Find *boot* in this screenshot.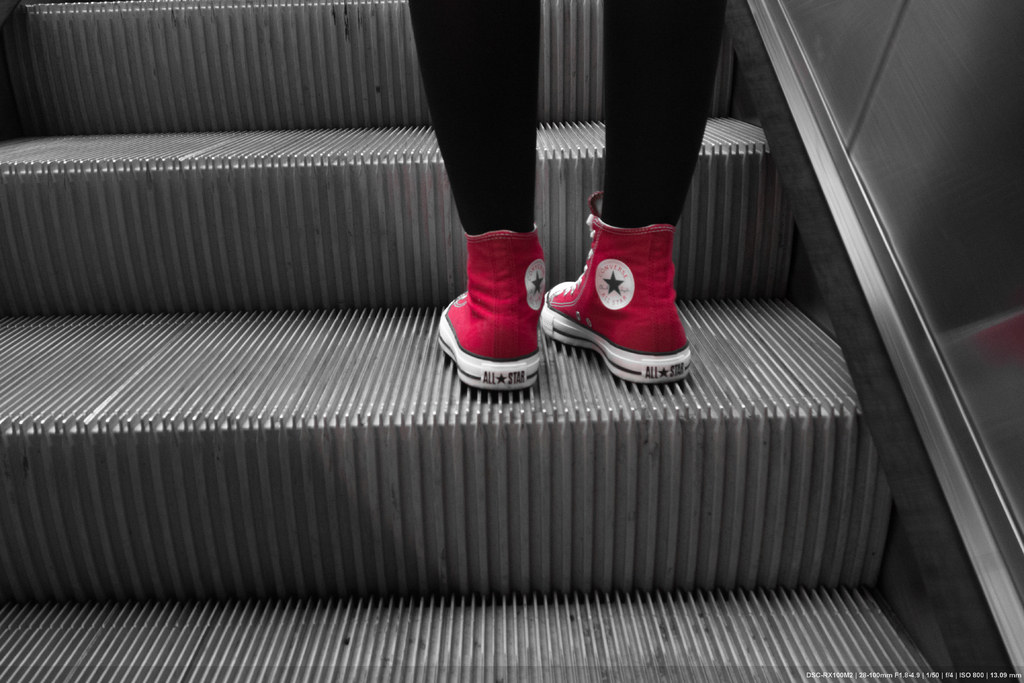
The bounding box for *boot* is x1=433, y1=208, x2=555, y2=374.
